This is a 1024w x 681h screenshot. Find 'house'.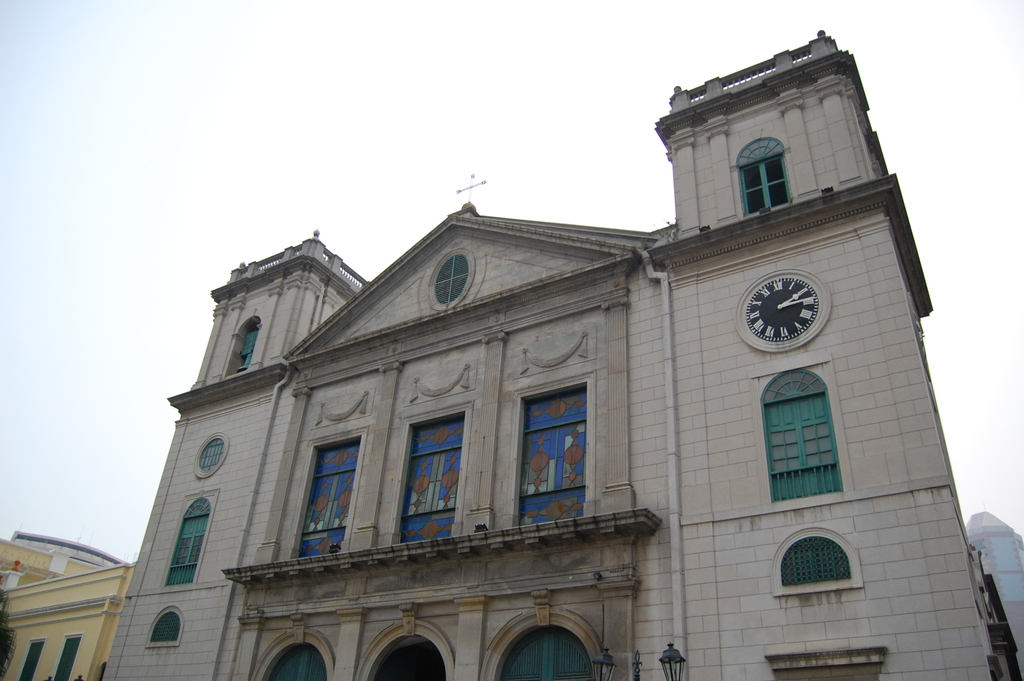
Bounding box: 964 506 1023 661.
